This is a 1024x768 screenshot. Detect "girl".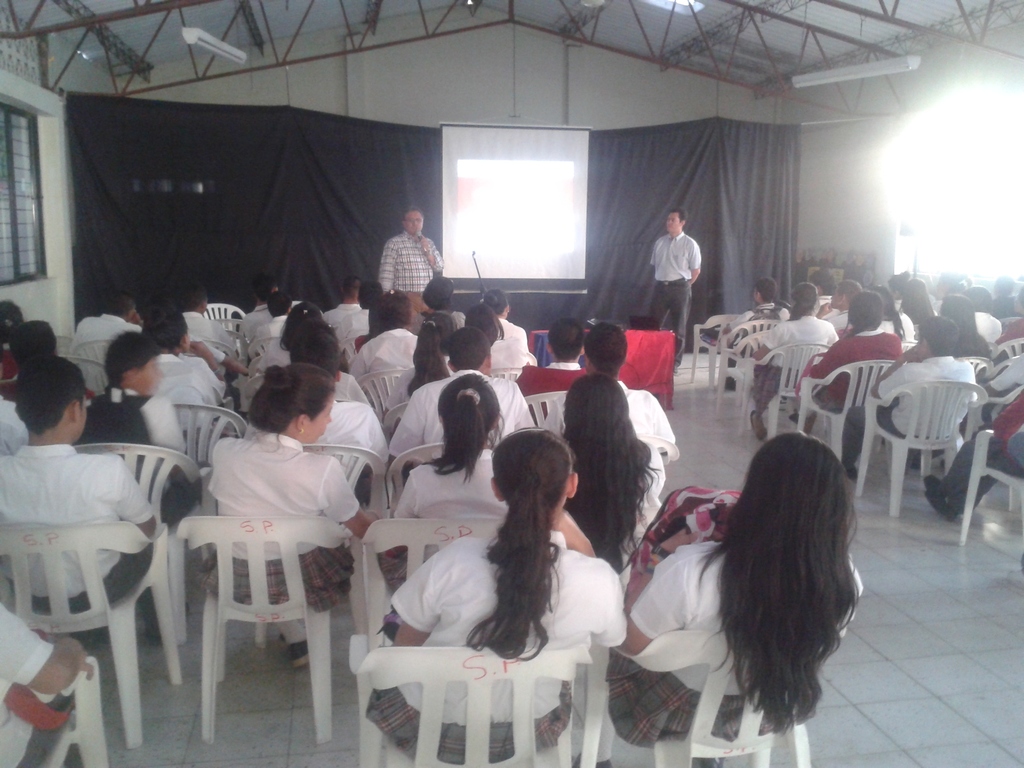
Rect(877, 284, 913, 349).
